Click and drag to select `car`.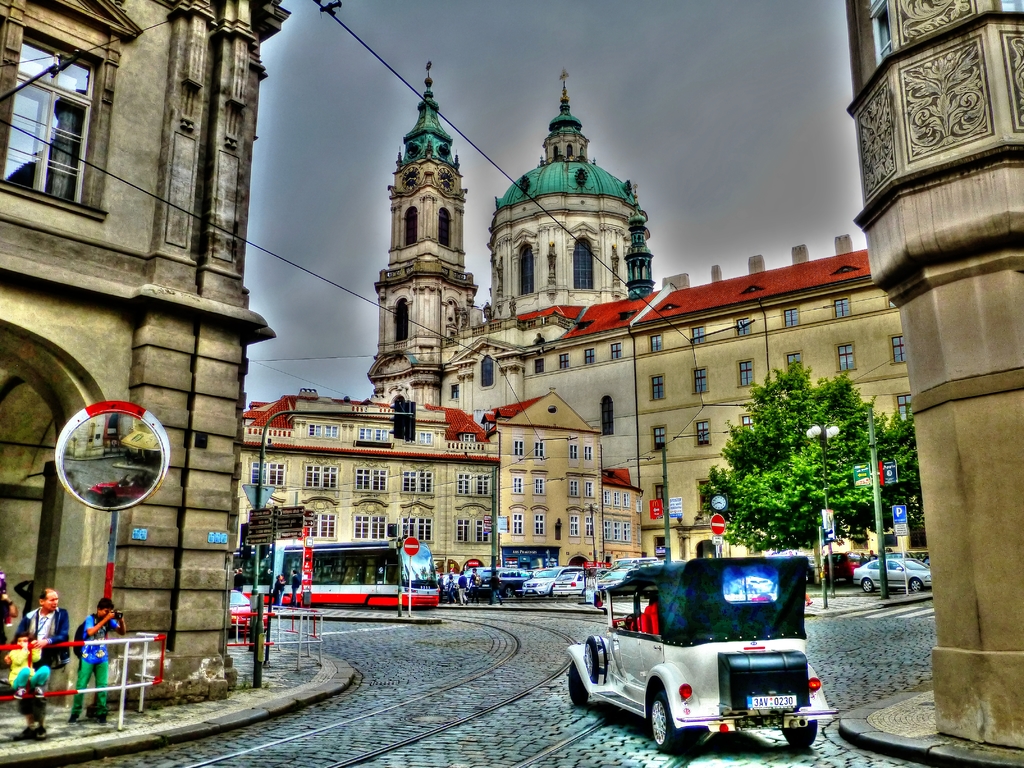
Selection: [x1=568, y1=554, x2=837, y2=748].
